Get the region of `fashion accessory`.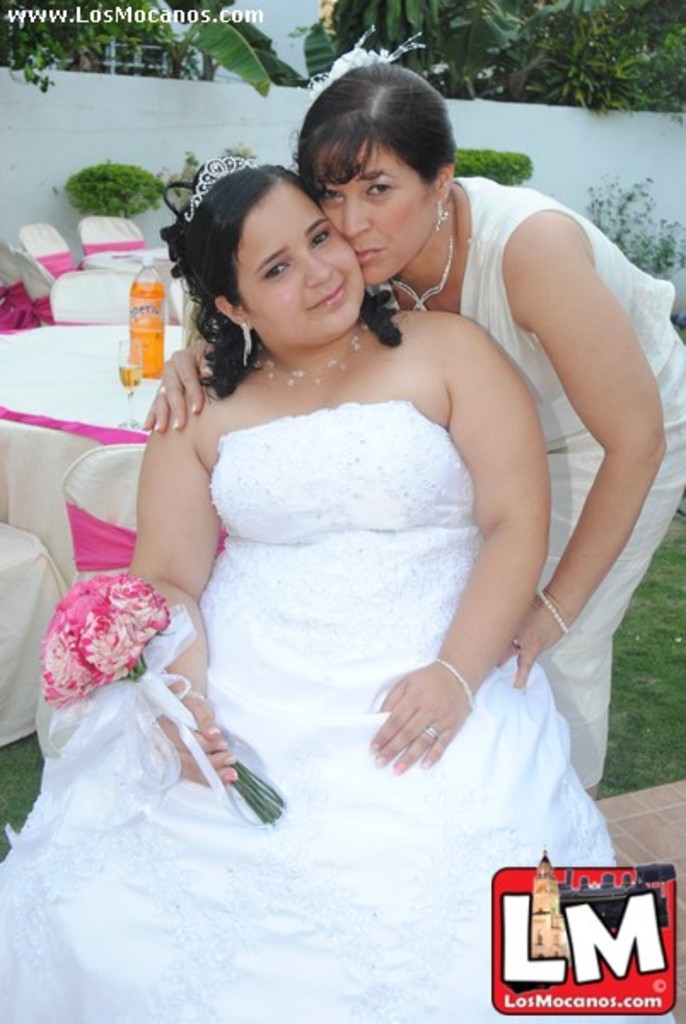
locate(430, 191, 451, 218).
